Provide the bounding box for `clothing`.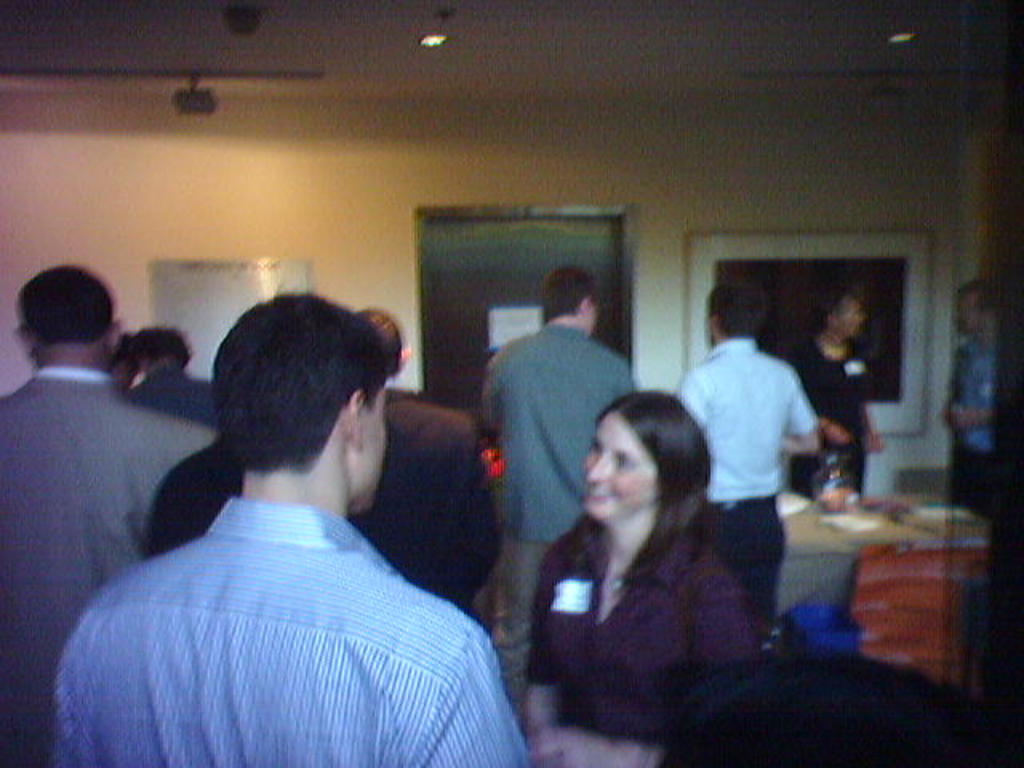
pyautogui.locateOnScreen(126, 365, 218, 432).
